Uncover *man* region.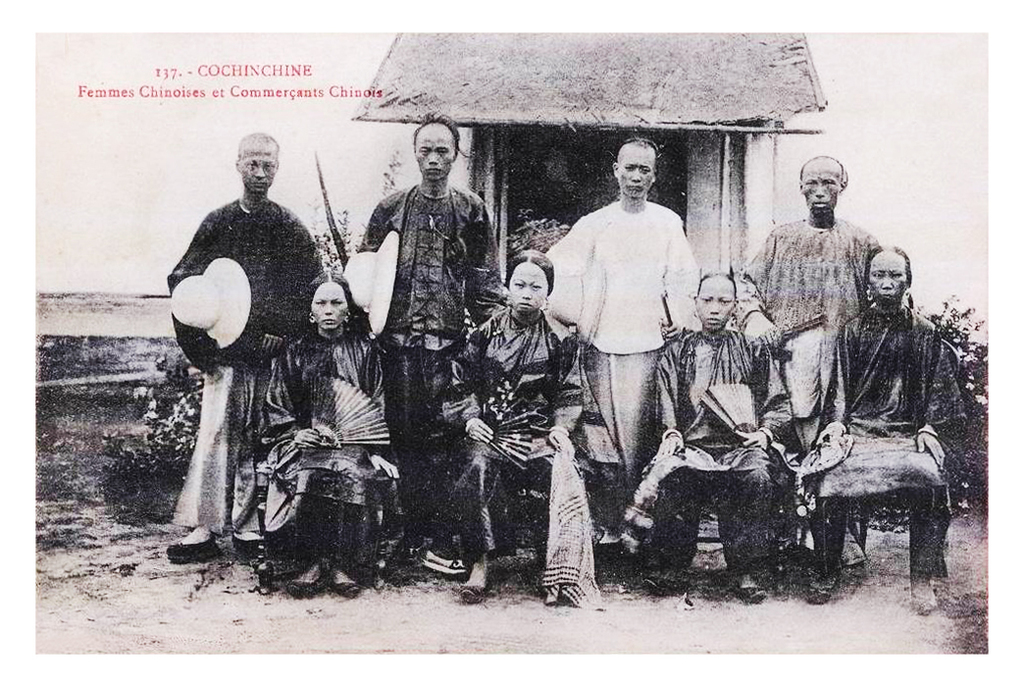
Uncovered: <bbox>735, 151, 915, 542</bbox>.
